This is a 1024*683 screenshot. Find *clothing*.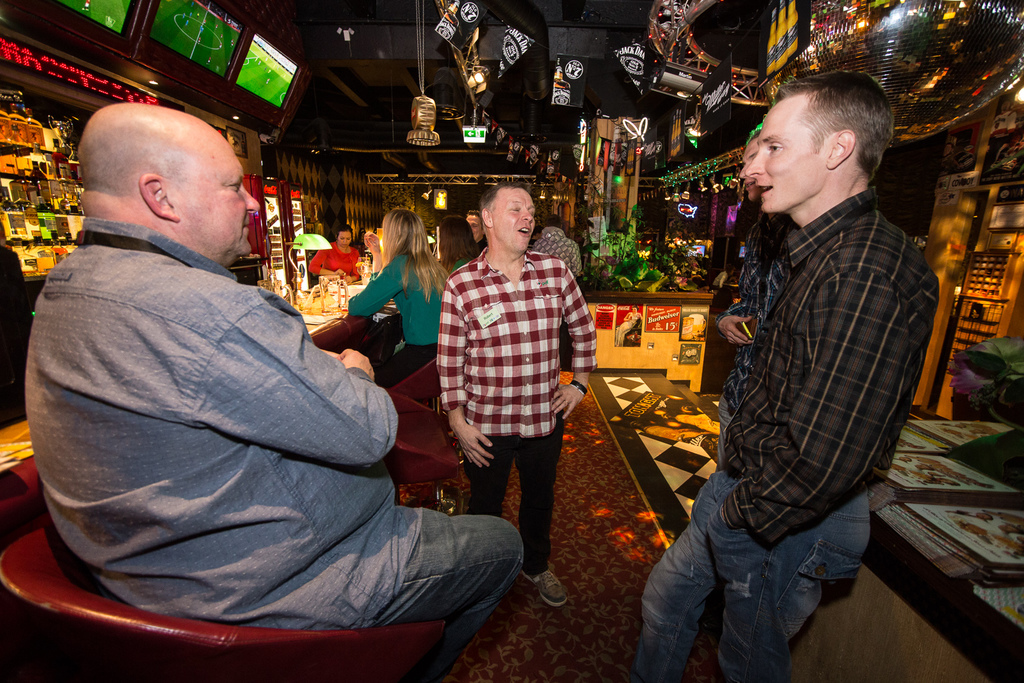
Bounding box: 443/248/614/575.
